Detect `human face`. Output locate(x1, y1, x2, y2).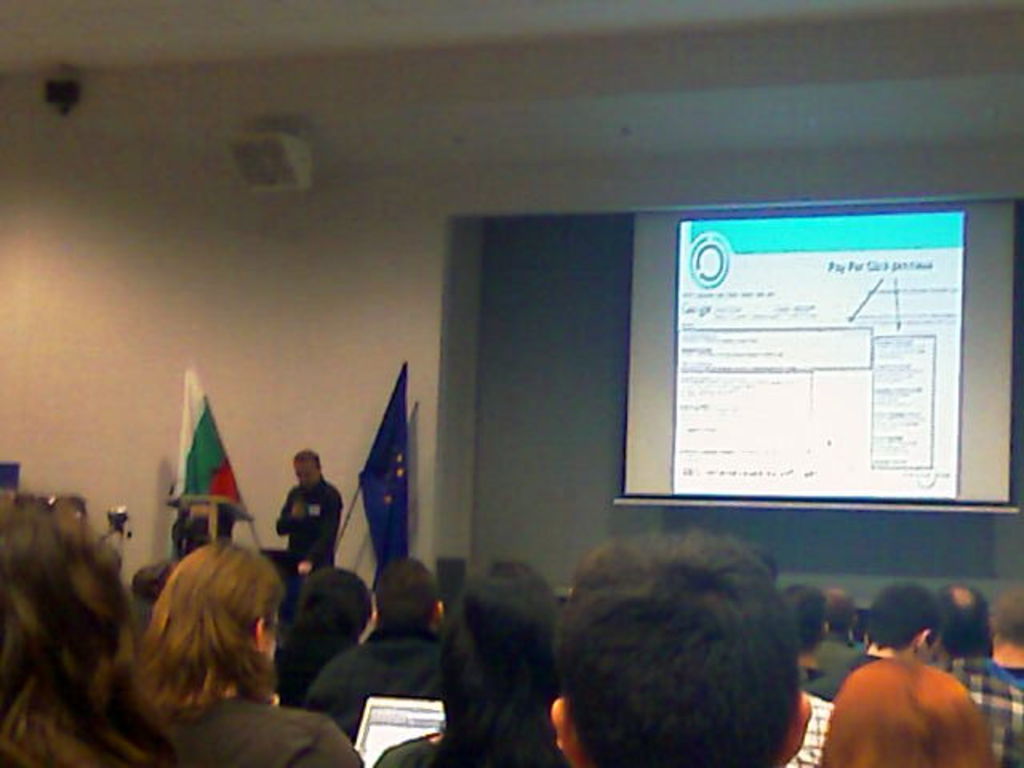
locate(917, 629, 939, 659).
